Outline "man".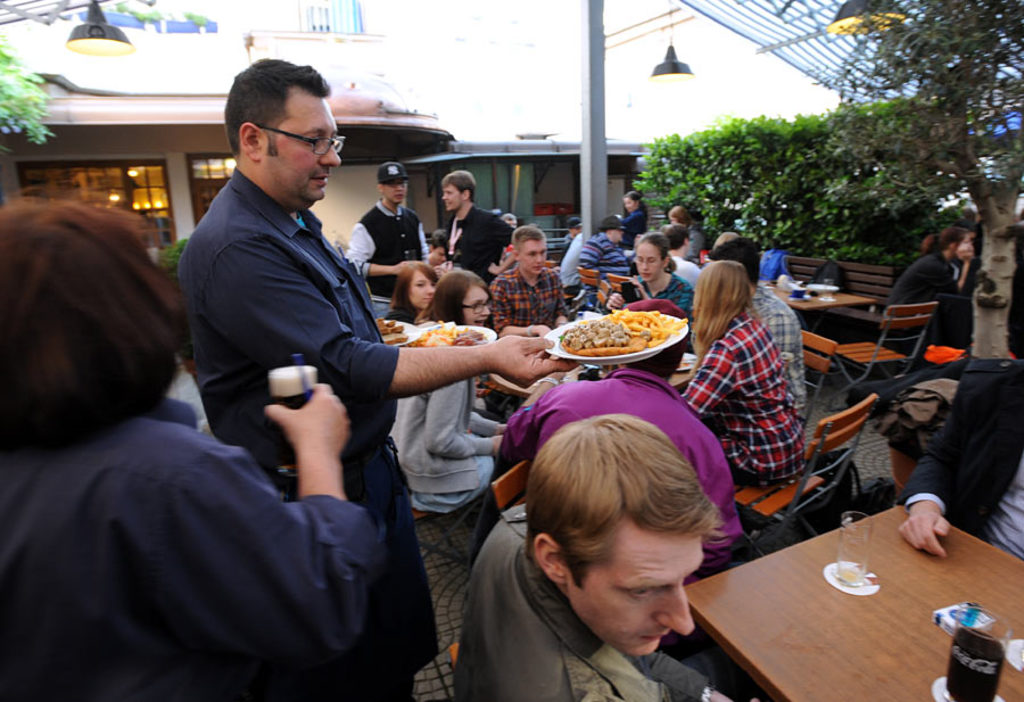
Outline: {"left": 441, "top": 171, "right": 510, "bottom": 286}.
